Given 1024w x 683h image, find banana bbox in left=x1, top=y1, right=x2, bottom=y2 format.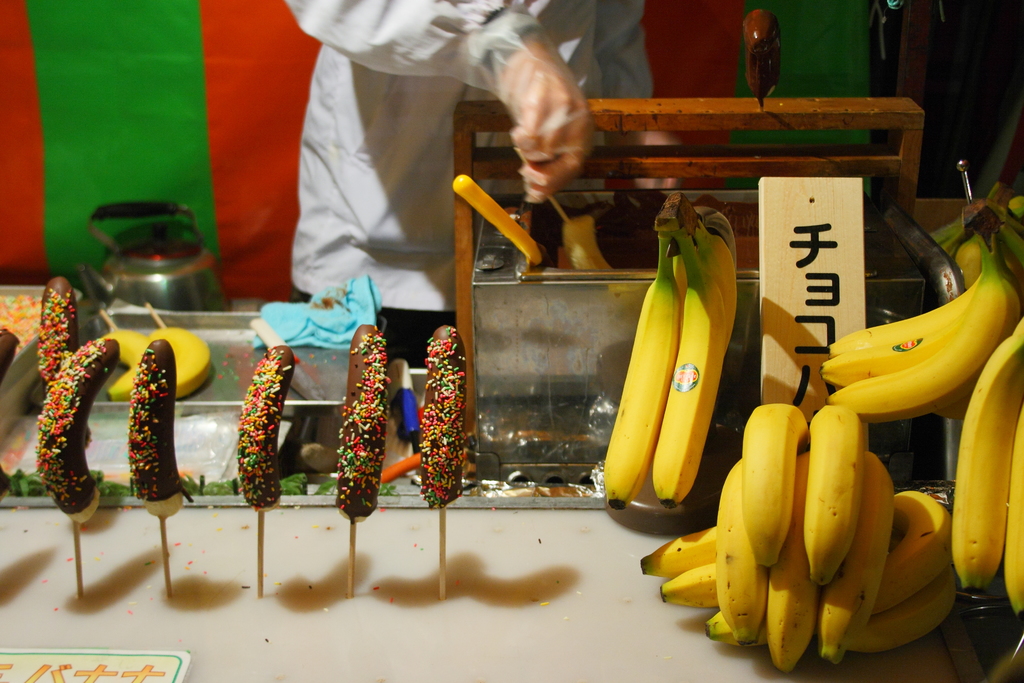
left=559, top=214, right=611, bottom=267.
